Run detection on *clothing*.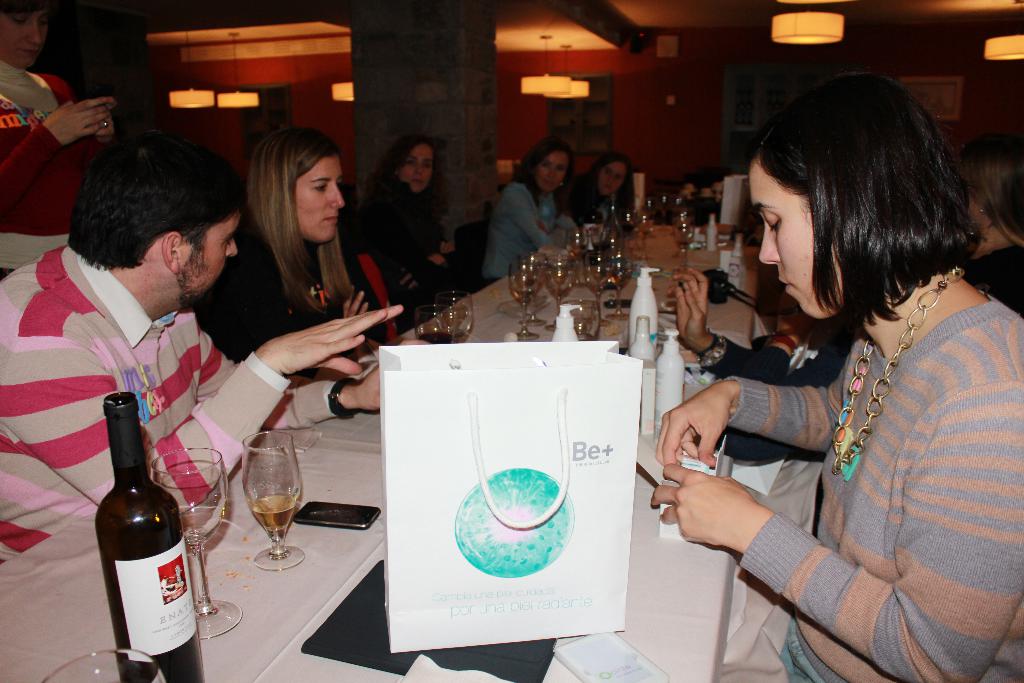
Result: <bbox>0, 243, 344, 564</bbox>.
